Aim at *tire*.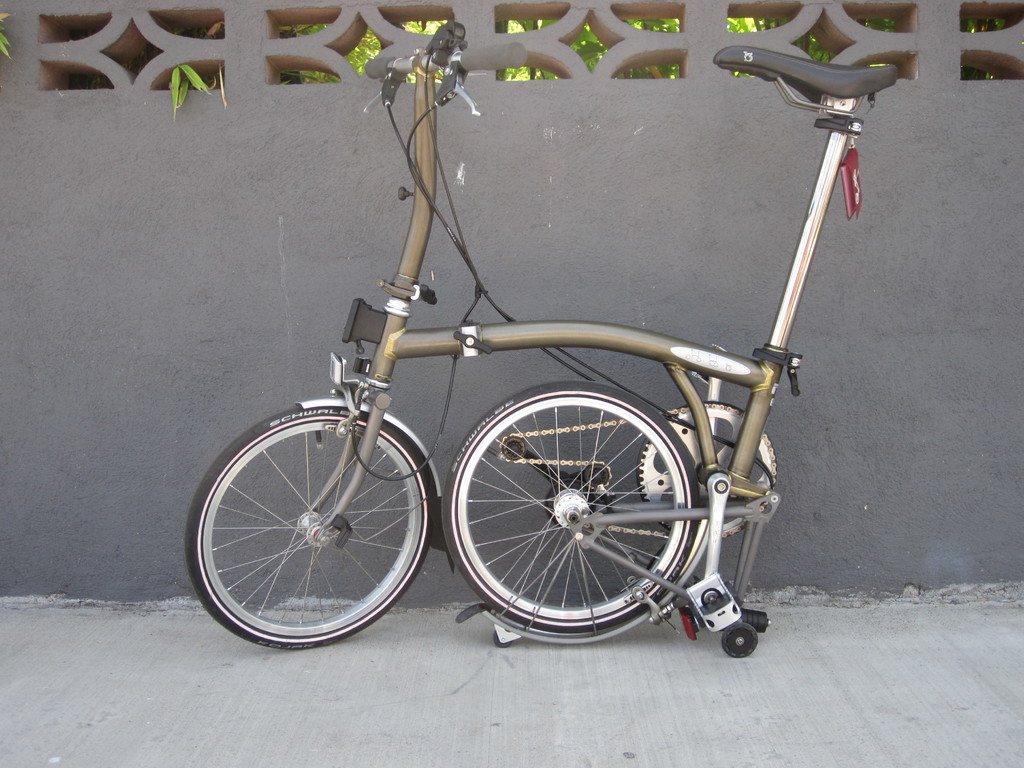
Aimed at rect(184, 406, 432, 648).
